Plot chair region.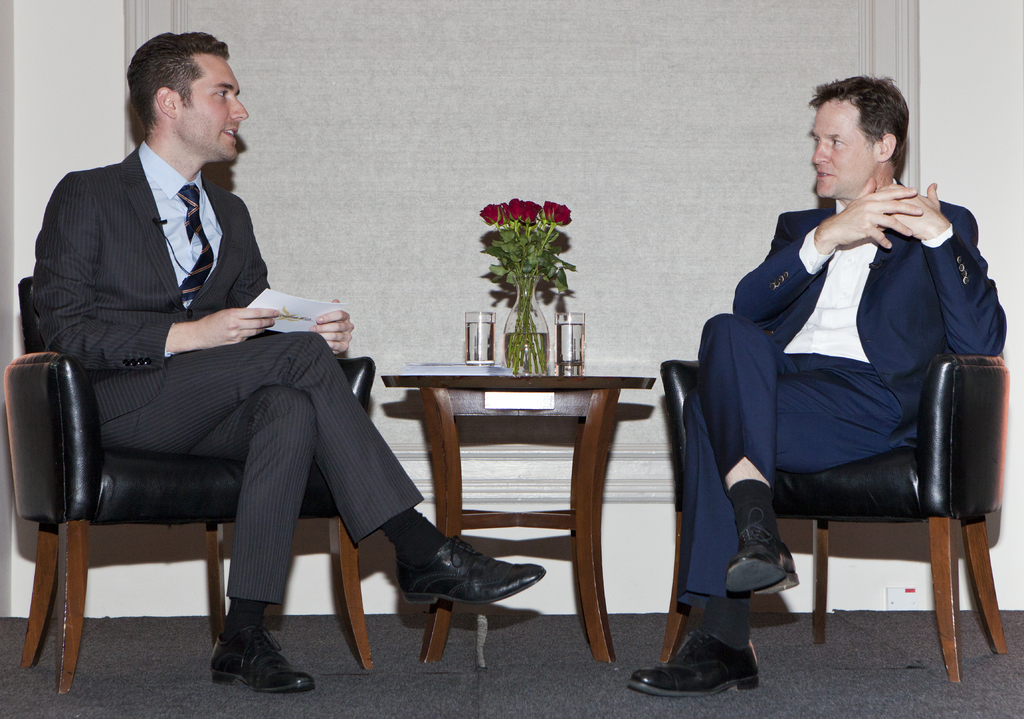
Plotted at x1=15 y1=274 x2=366 y2=683.
